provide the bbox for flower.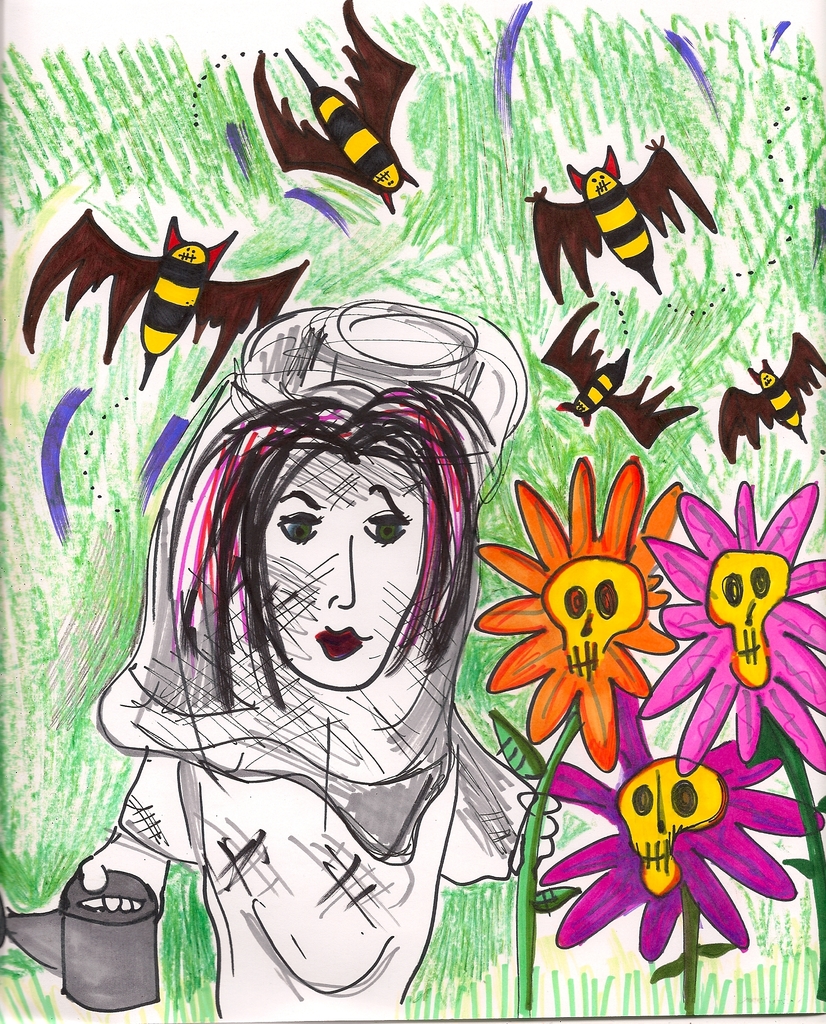
(x1=482, y1=453, x2=682, y2=773).
